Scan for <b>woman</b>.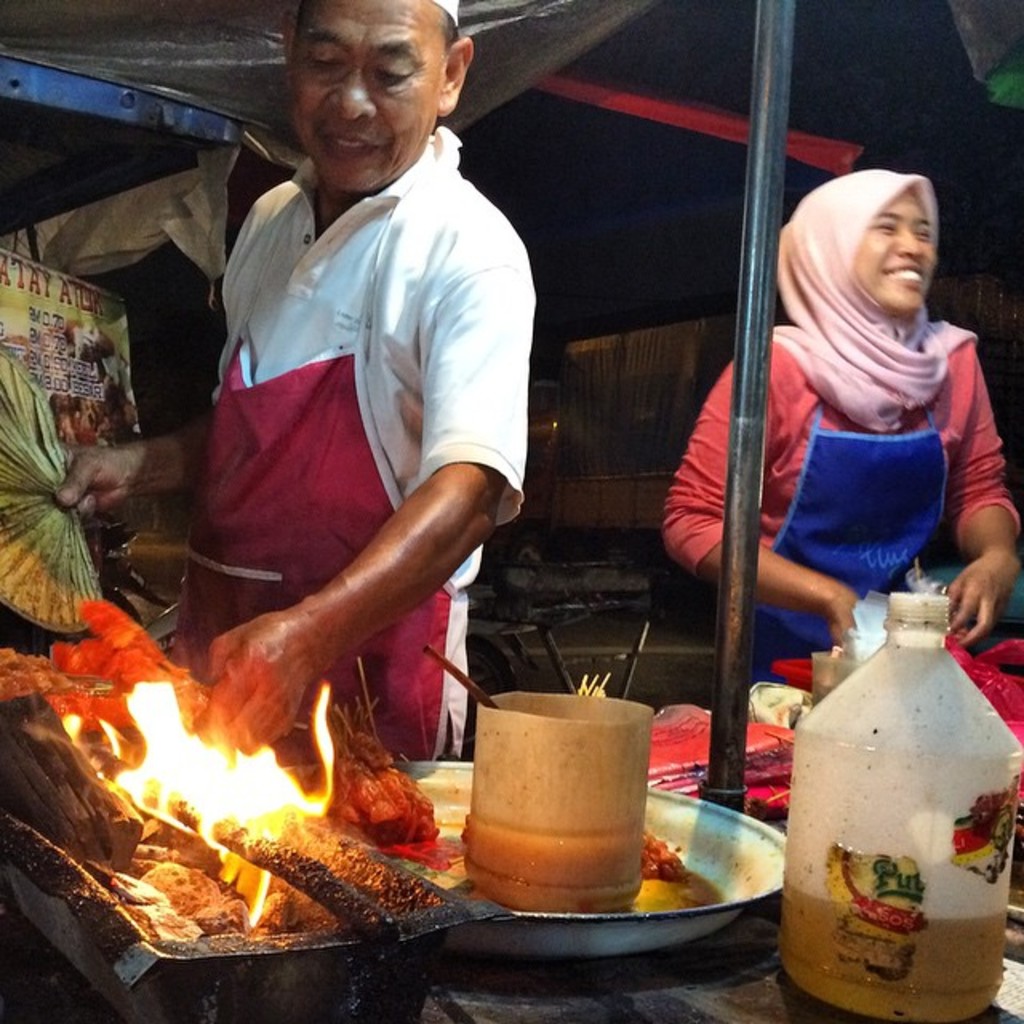
Scan result: rect(707, 141, 1005, 706).
